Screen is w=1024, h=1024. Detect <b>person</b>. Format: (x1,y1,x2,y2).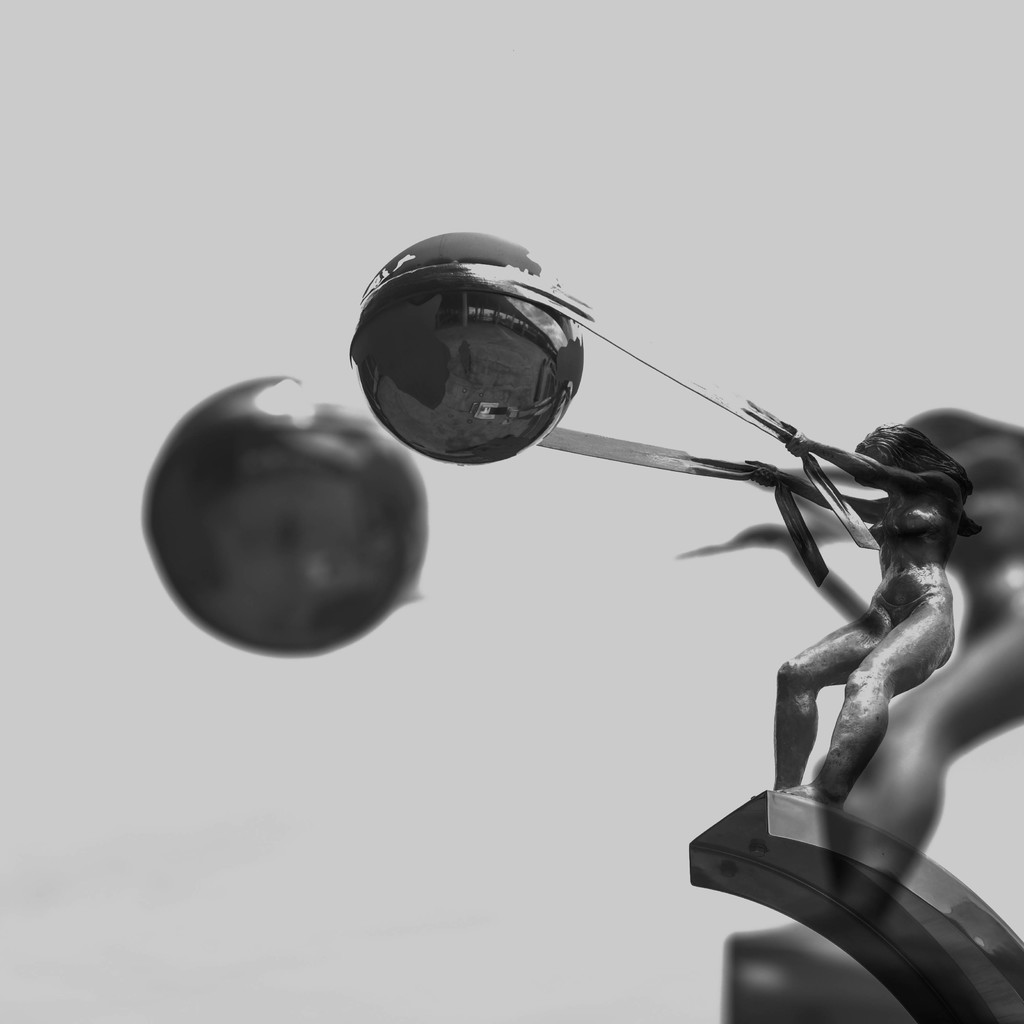
(755,418,981,813).
